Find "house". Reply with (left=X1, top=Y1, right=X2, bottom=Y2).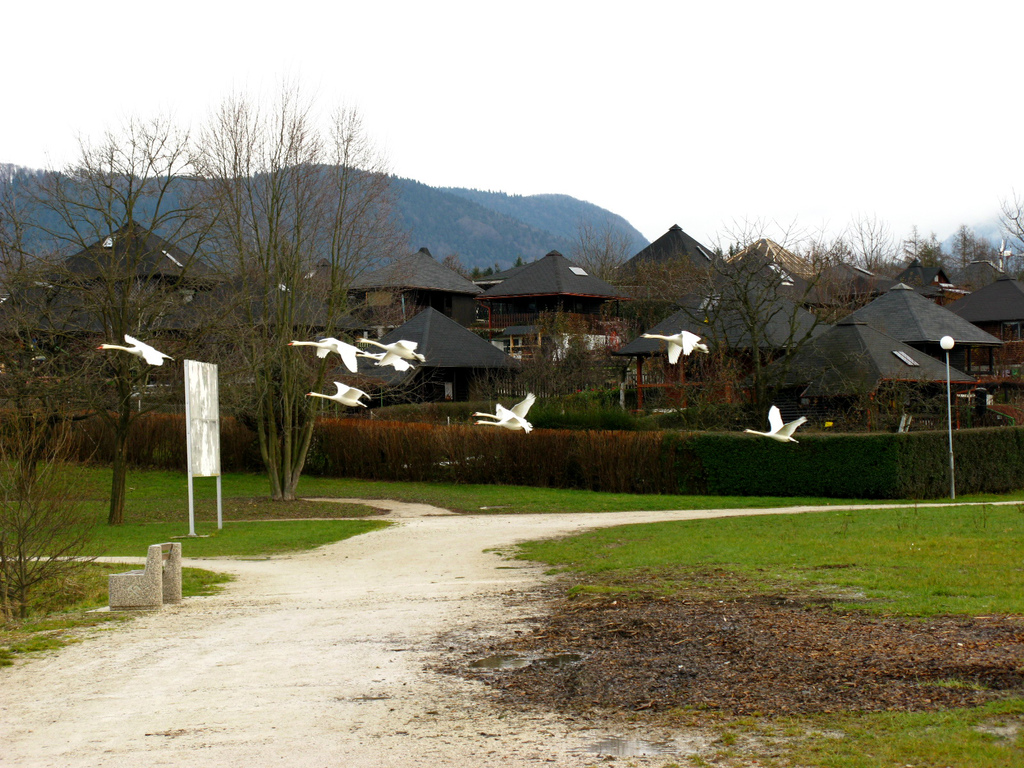
(left=477, top=244, right=638, bottom=363).
